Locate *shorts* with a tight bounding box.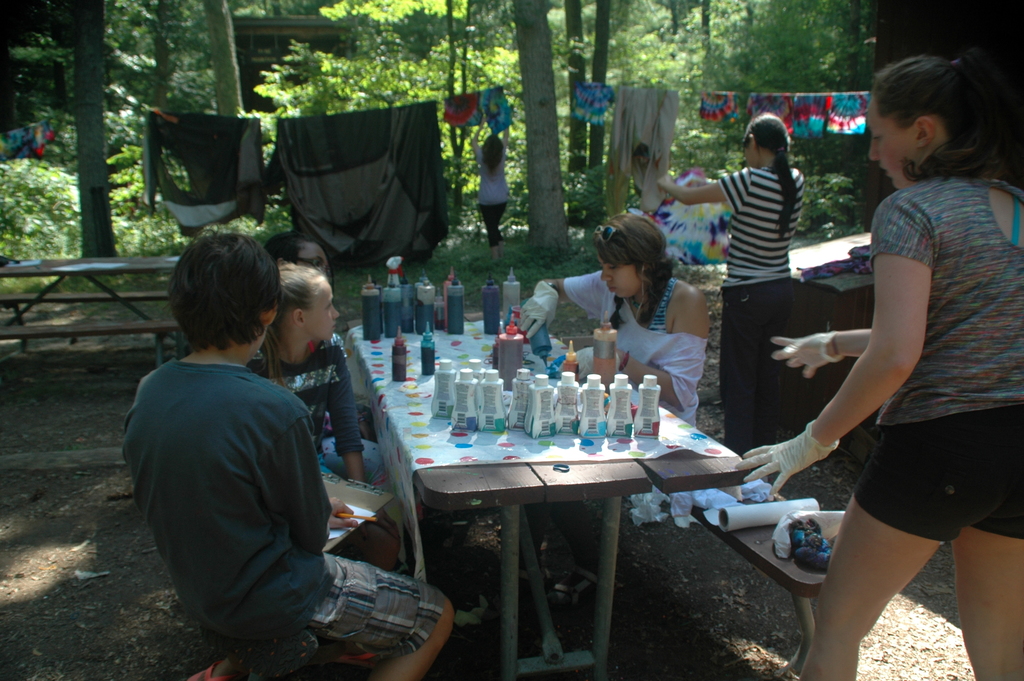
(292,558,446,678).
